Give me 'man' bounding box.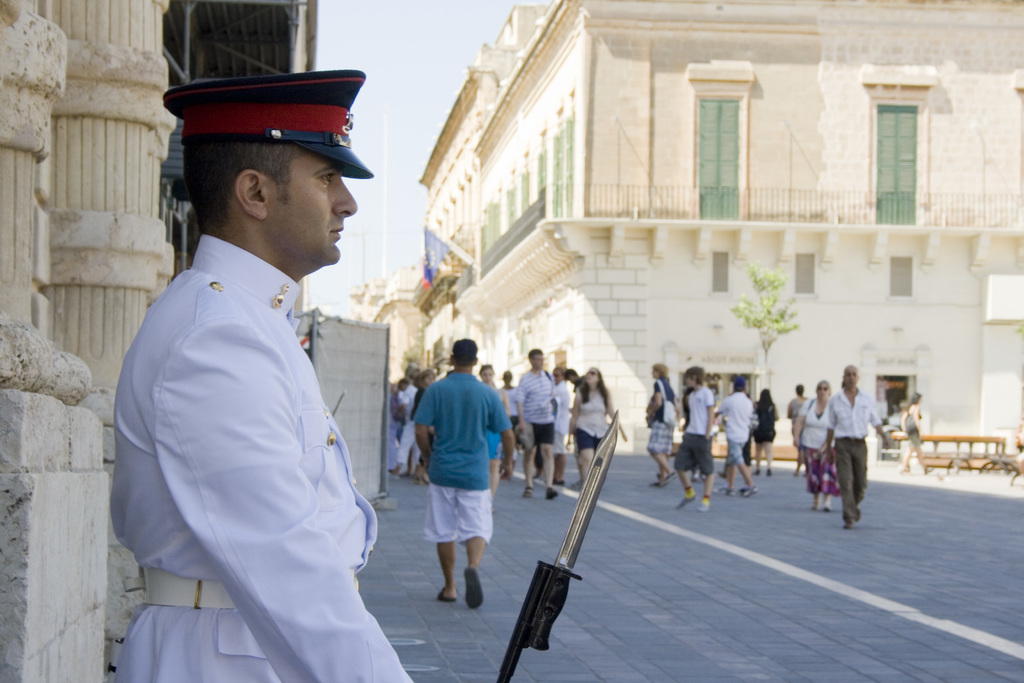
detection(708, 374, 767, 496).
